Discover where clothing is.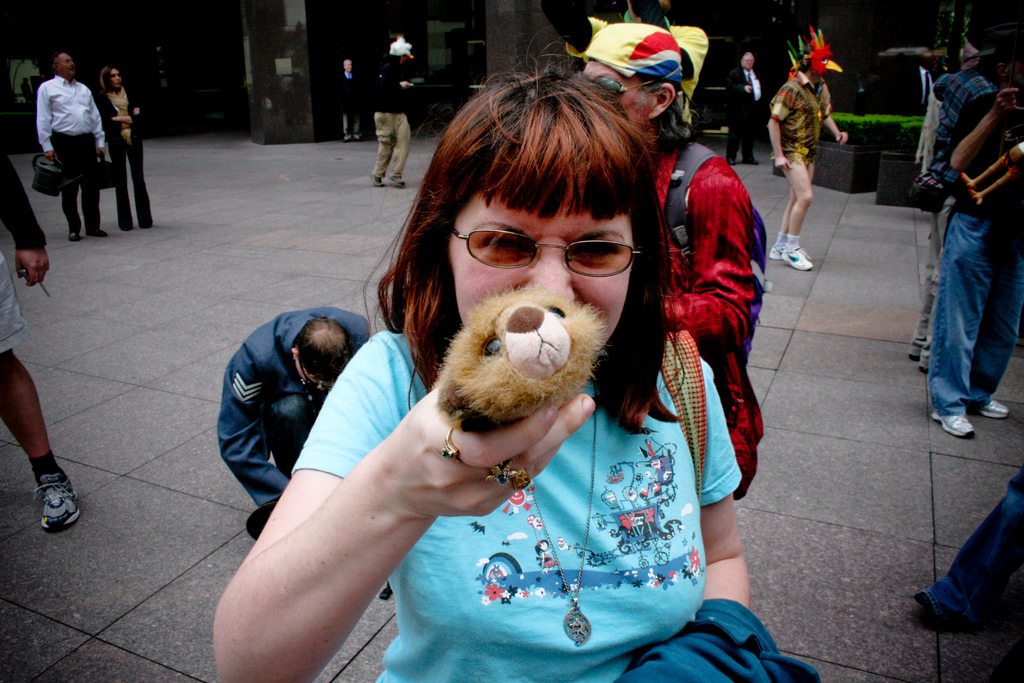
Discovered at pyautogui.locateOnScreen(924, 64, 1023, 416).
